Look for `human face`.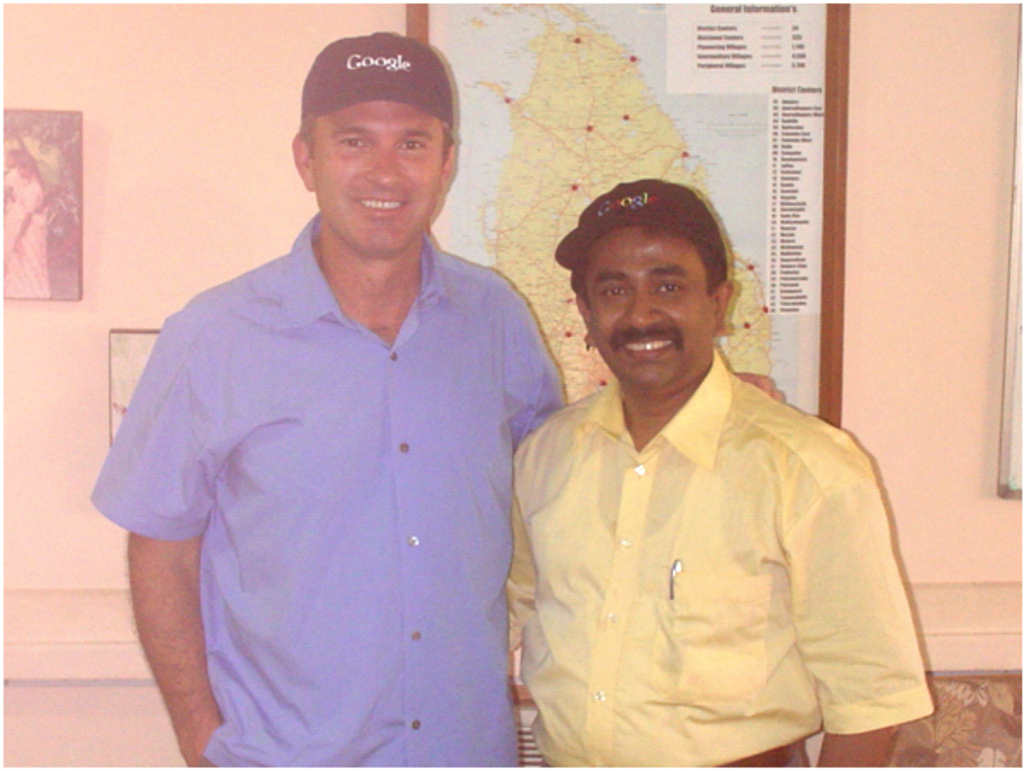
Found: 583 220 714 394.
